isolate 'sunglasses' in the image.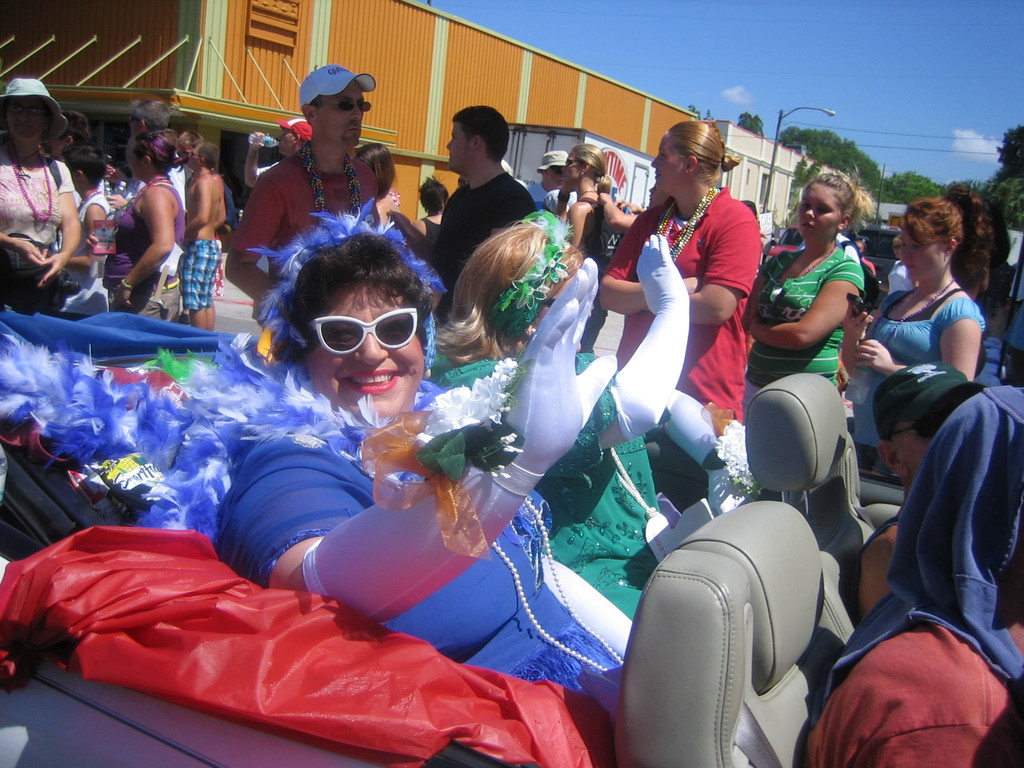
Isolated region: box=[313, 307, 419, 357].
